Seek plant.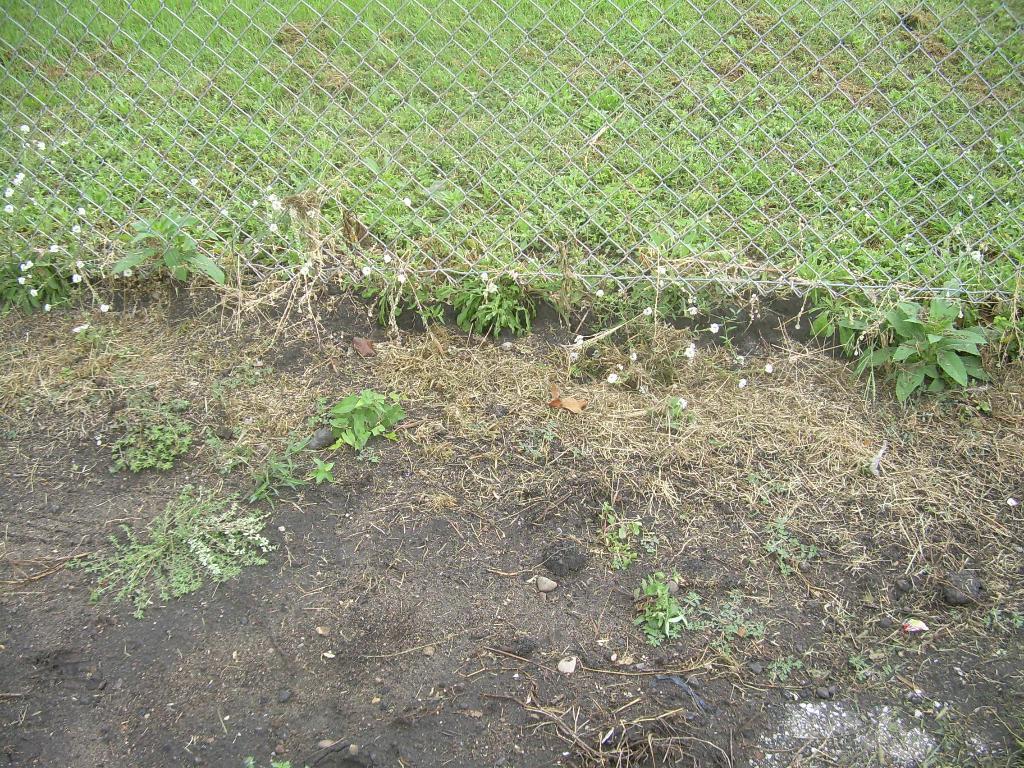
select_region(657, 388, 692, 415).
